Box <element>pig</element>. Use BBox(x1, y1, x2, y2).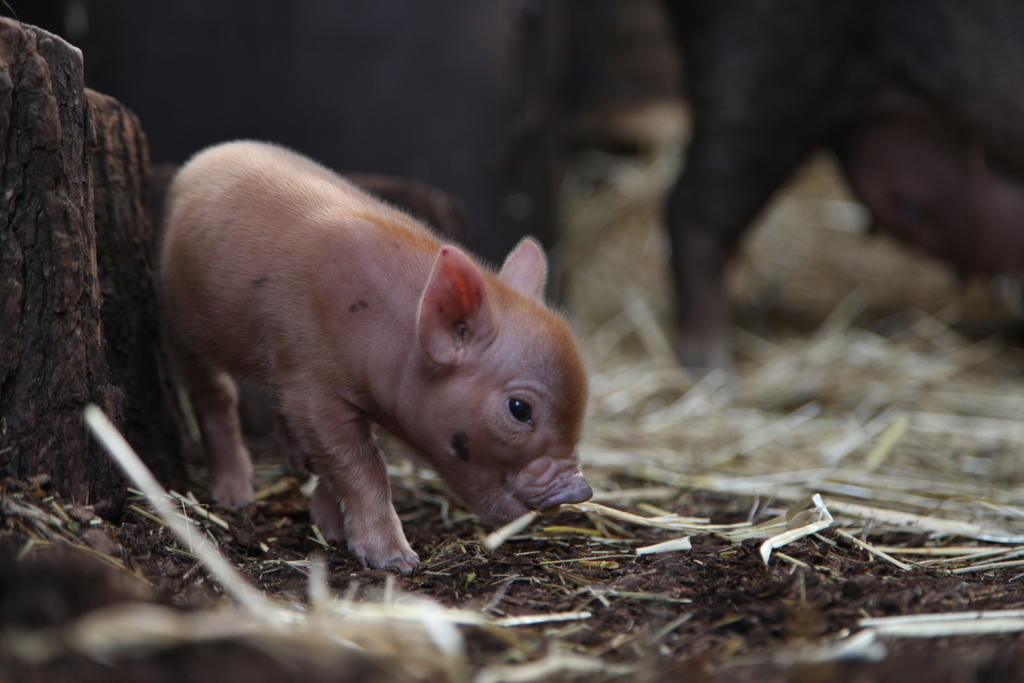
BBox(86, 0, 586, 302).
